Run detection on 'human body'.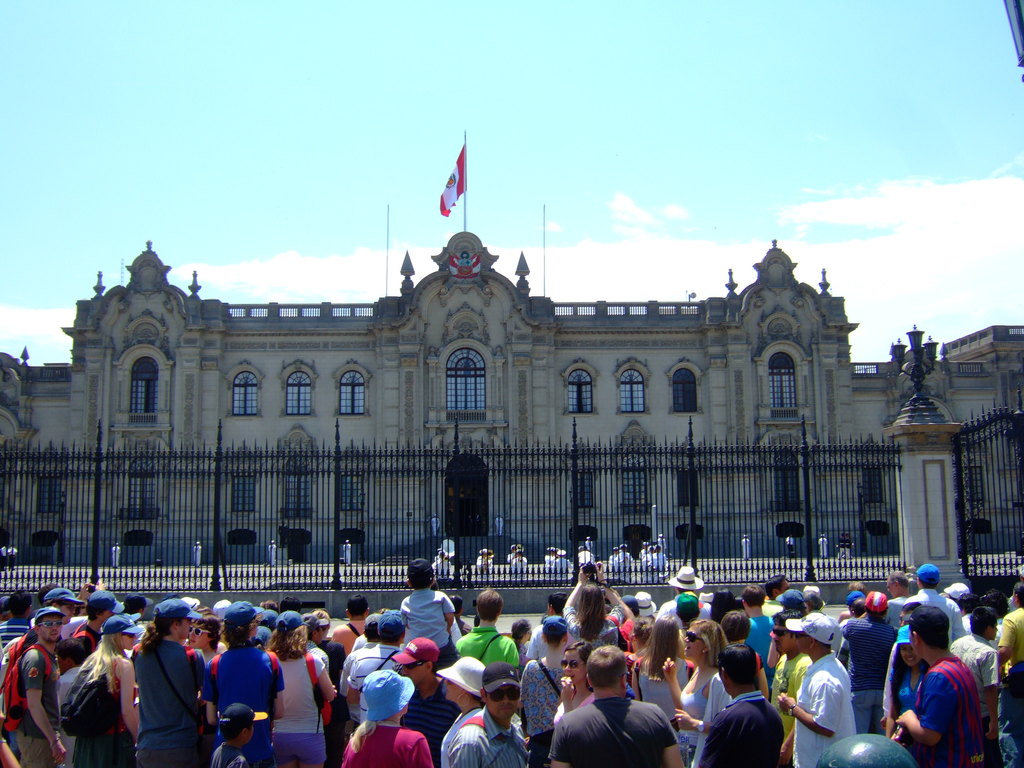
Result: <region>773, 604, 863, 767</region>.
